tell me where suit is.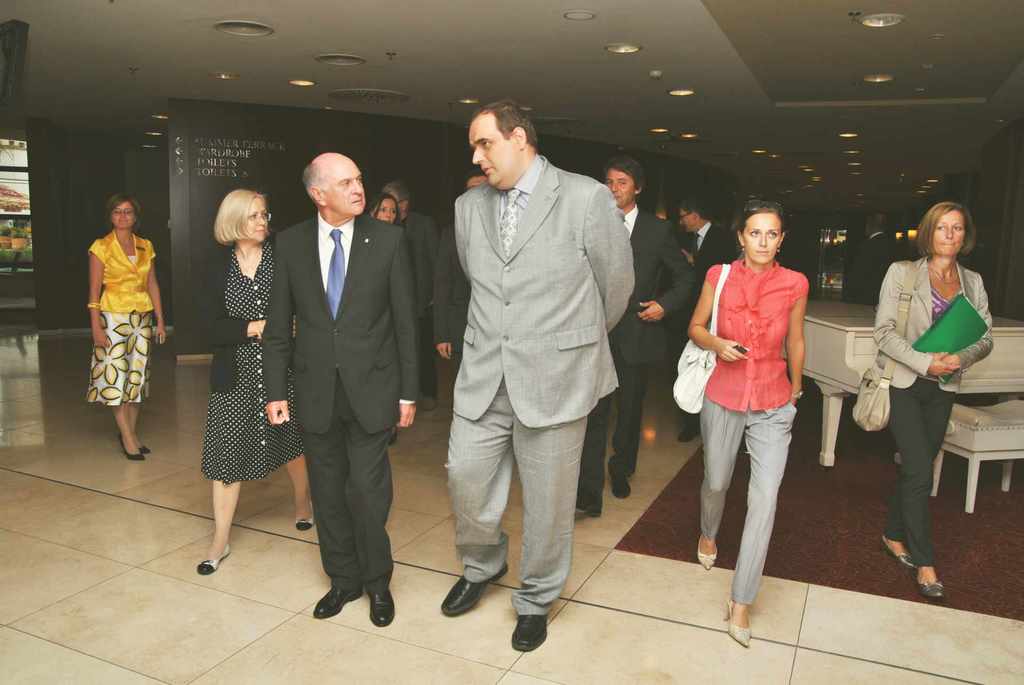
suit is at {"x1": 441, "y1": 145, "x2": 632, "y2": 616}.
